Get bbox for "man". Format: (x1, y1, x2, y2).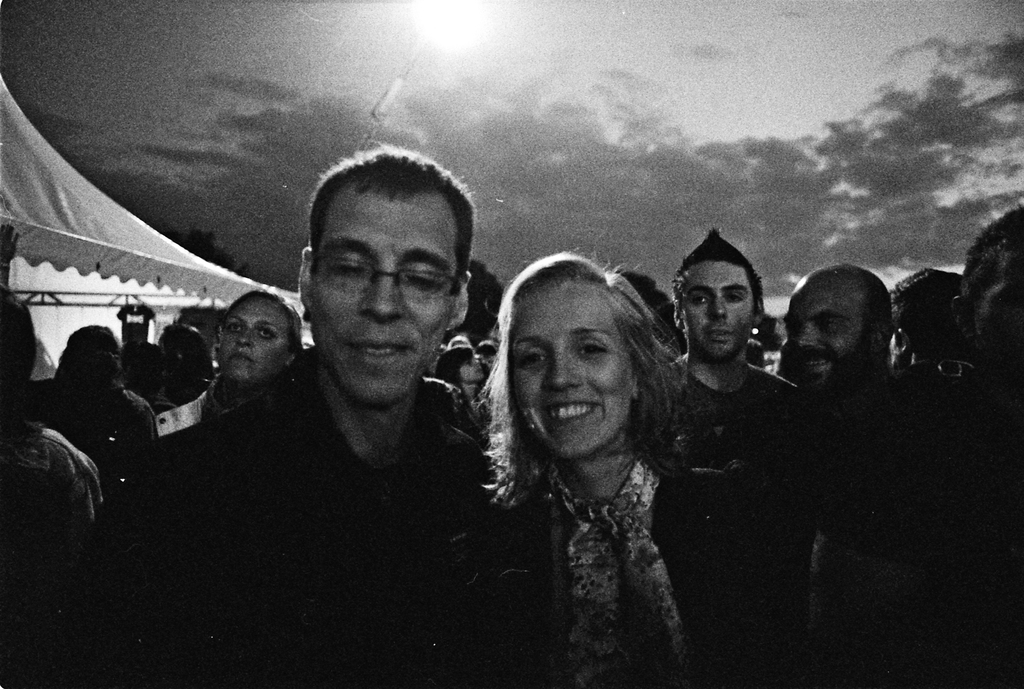
(948, 206, 1023, 392).
